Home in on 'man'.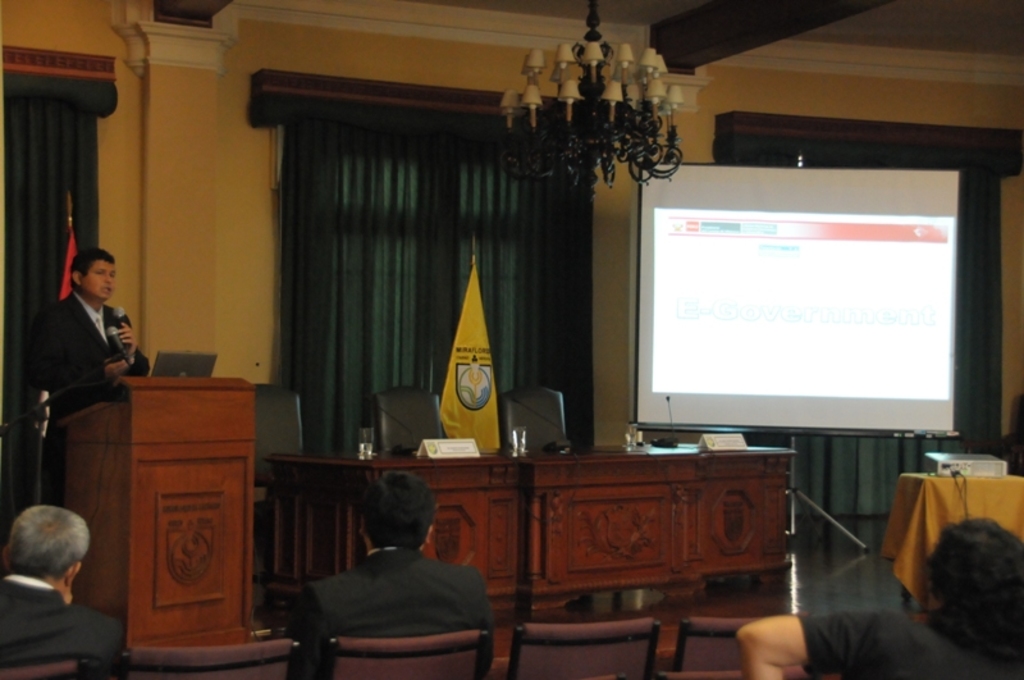
Homed in at 28 247 152 505.
